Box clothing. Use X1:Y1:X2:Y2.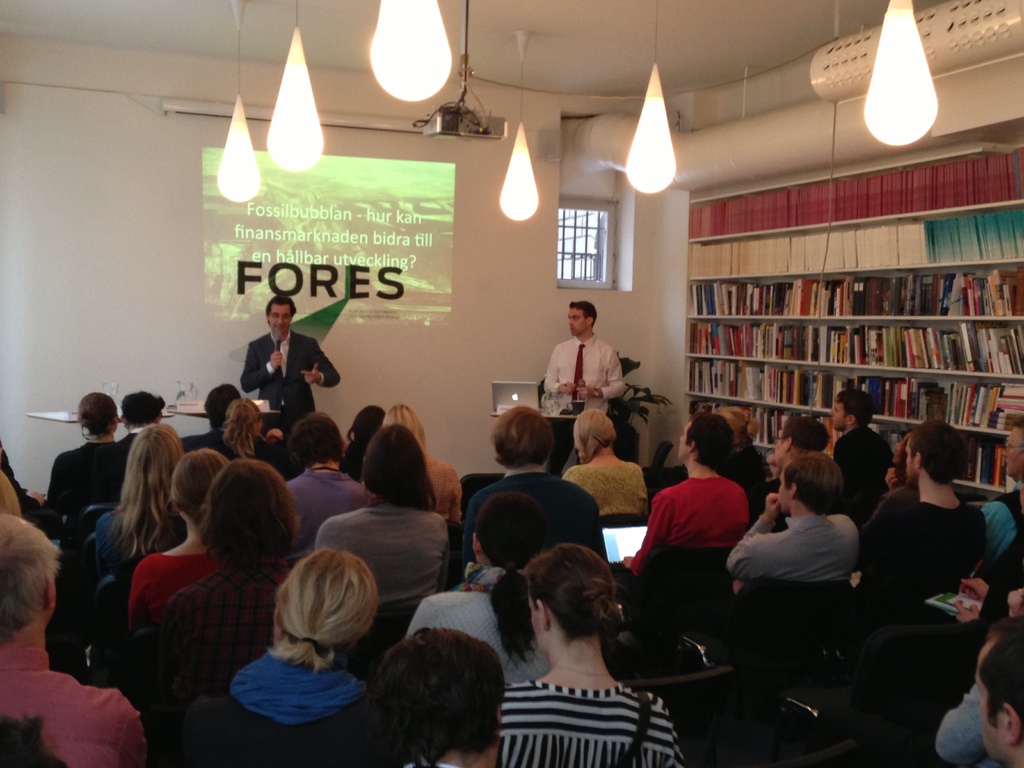
500:673:685:767.
